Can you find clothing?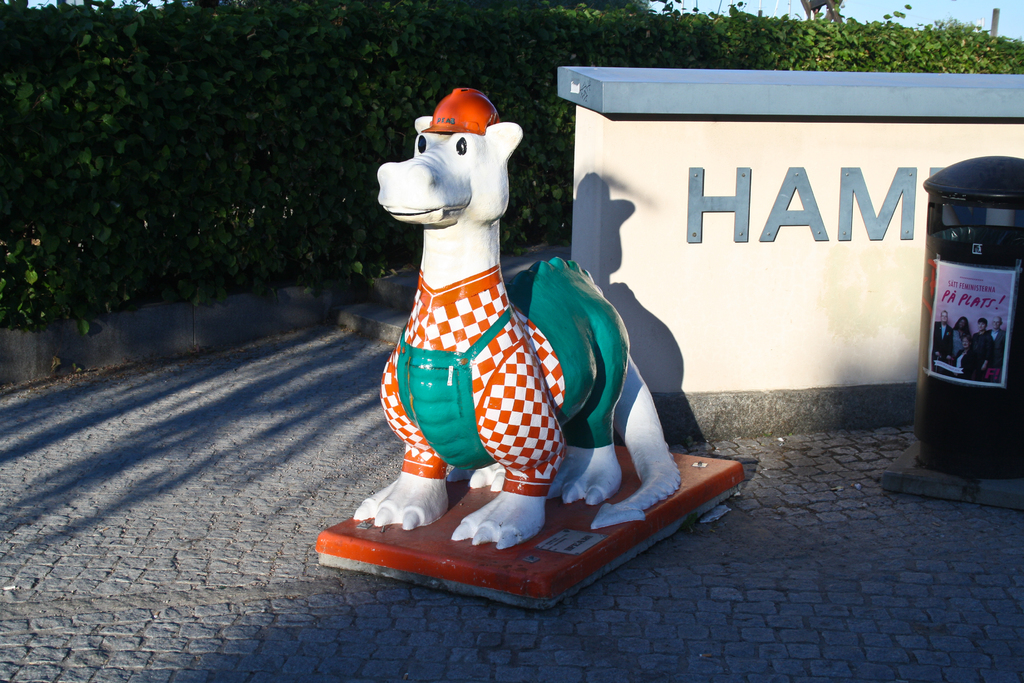
Yes, bounding box: box(378, 259, 639, 499).
